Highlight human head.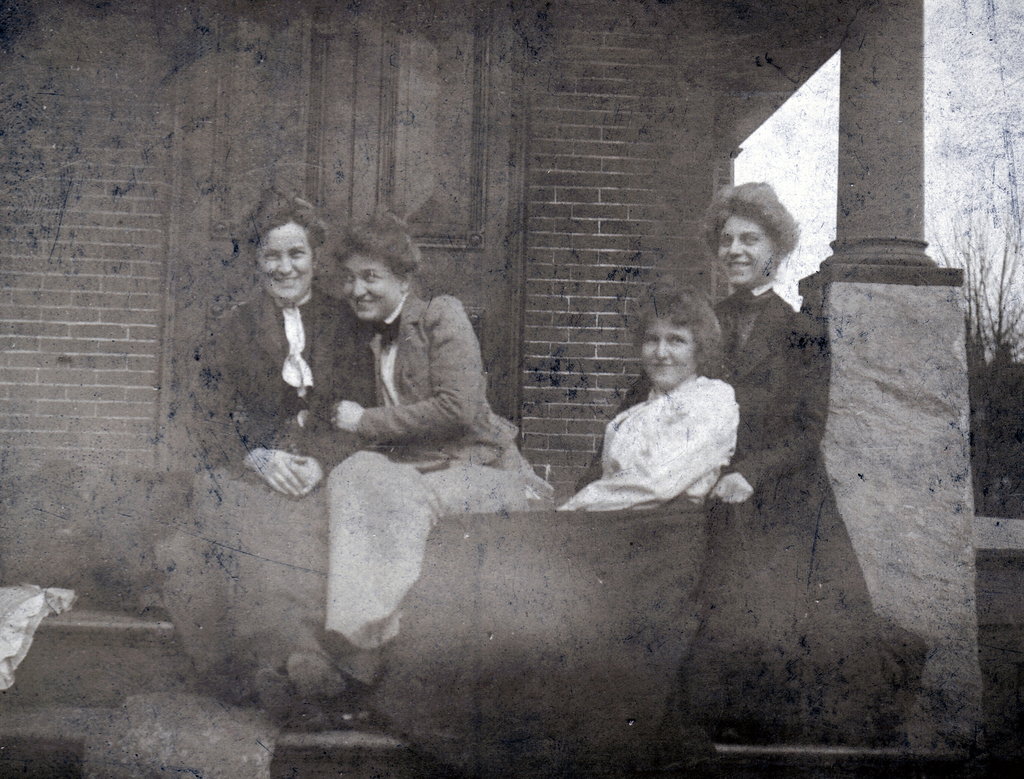
Highlighted region: [x1=236, y1=206, x2=315, y2=303].
